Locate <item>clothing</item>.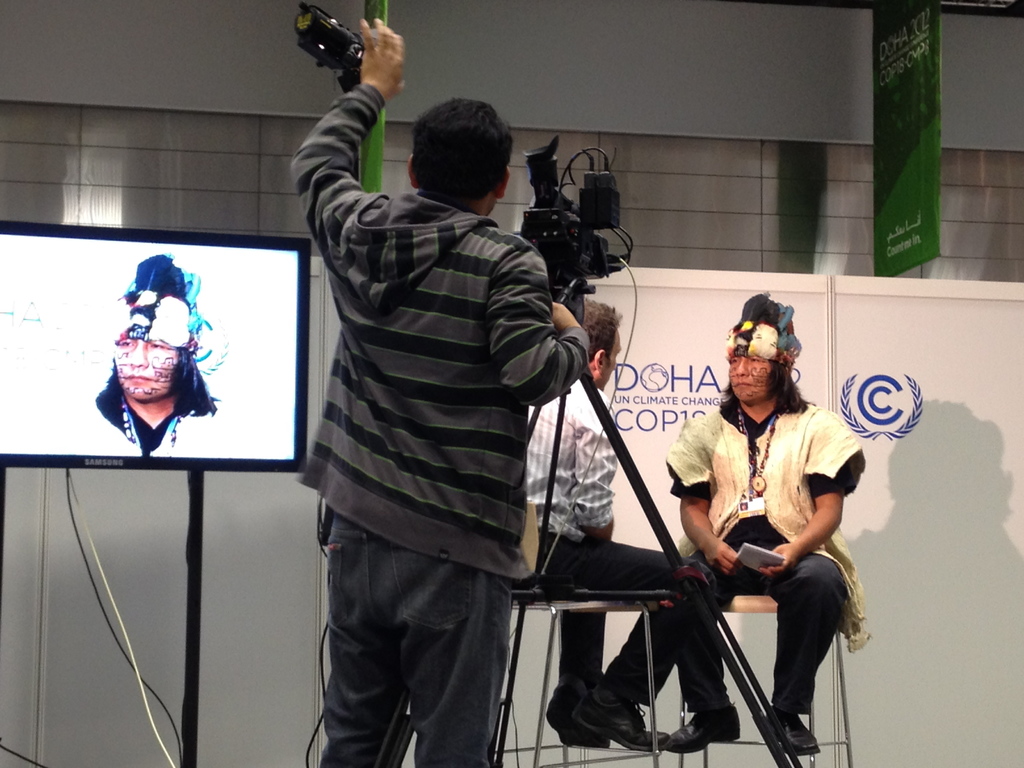
Bounding box: Rect(527, 379, 718, 710).
